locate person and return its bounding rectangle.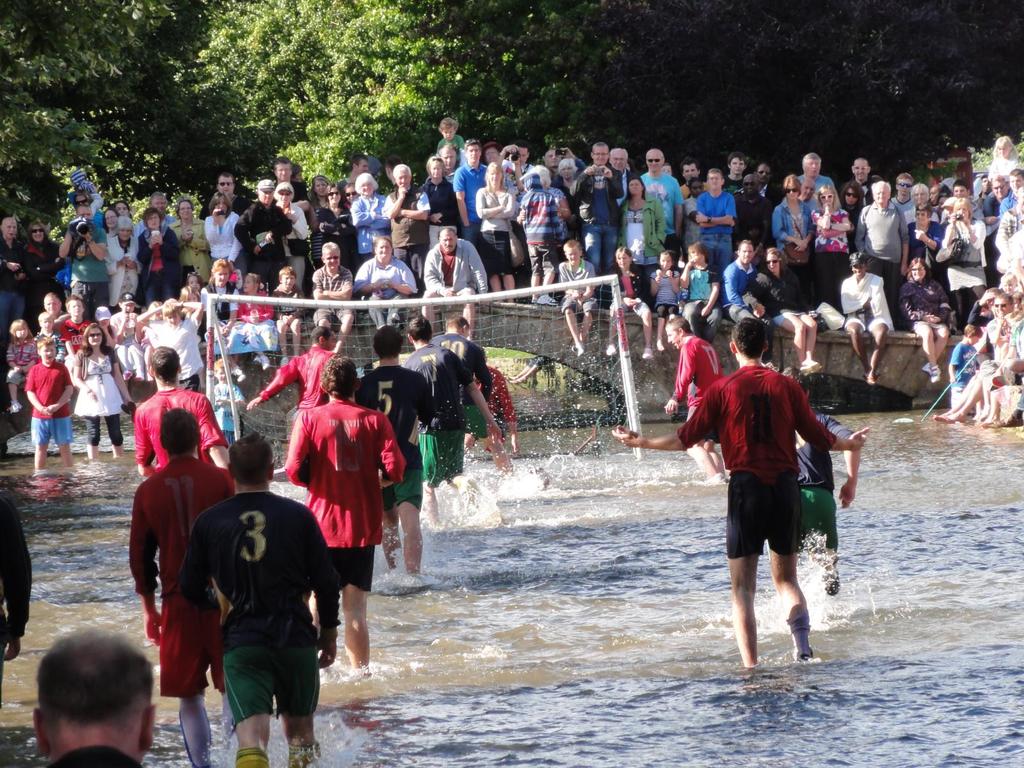
crop(28, 628, 151, 767).
